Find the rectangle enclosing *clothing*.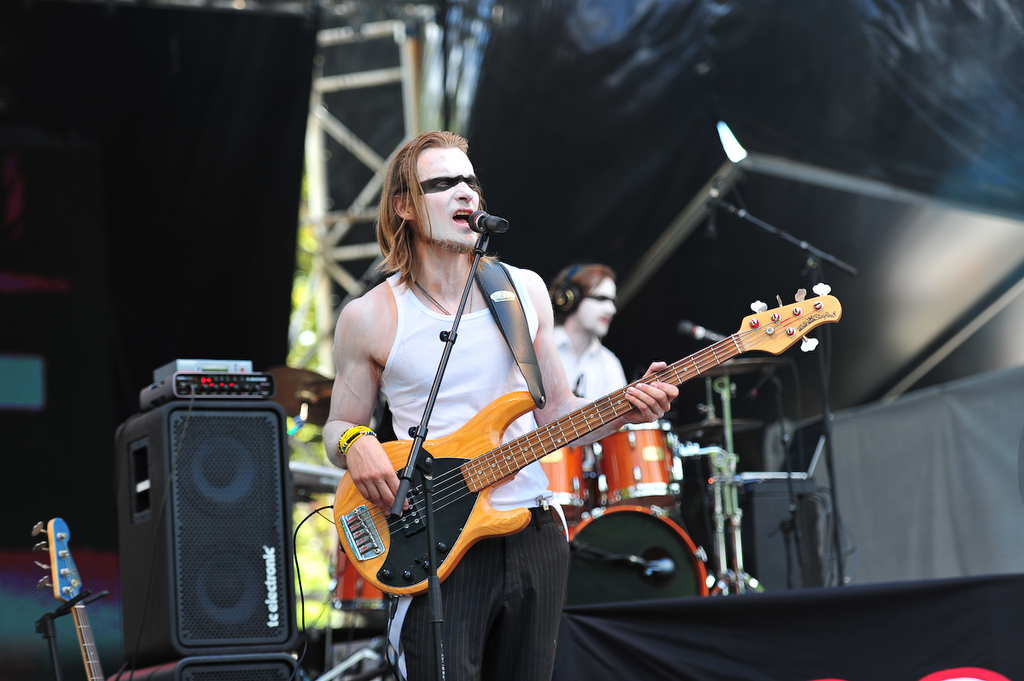
select_region(390, 265, 569, 680).
